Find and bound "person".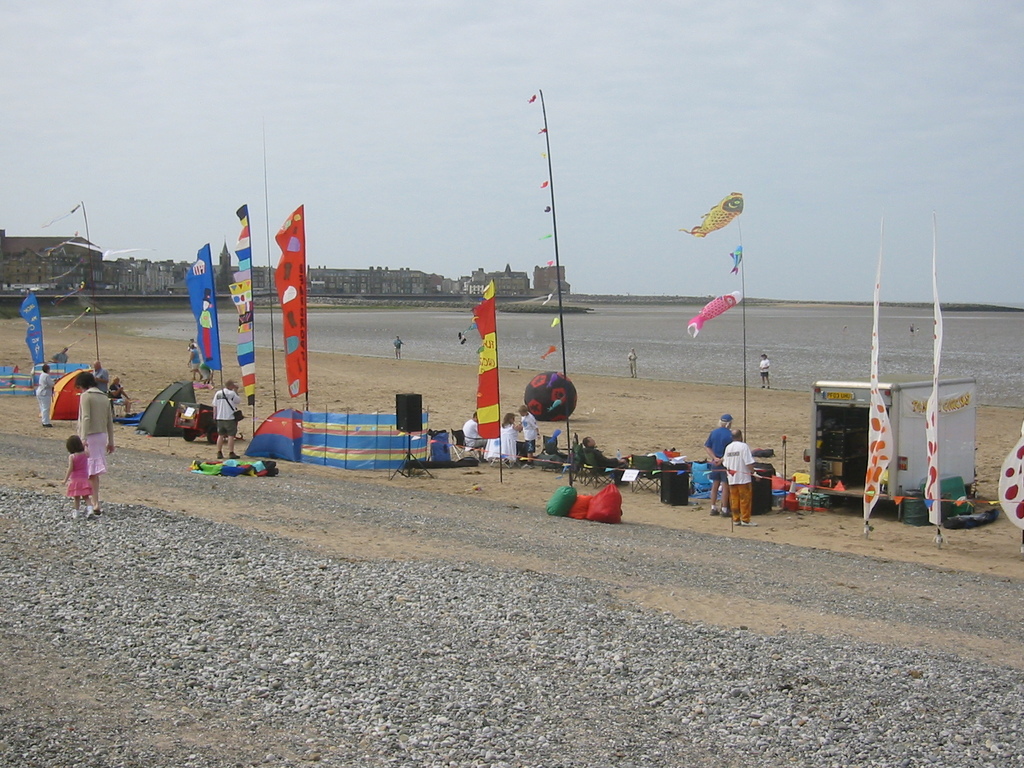
Bound: 188:457:272:472.
